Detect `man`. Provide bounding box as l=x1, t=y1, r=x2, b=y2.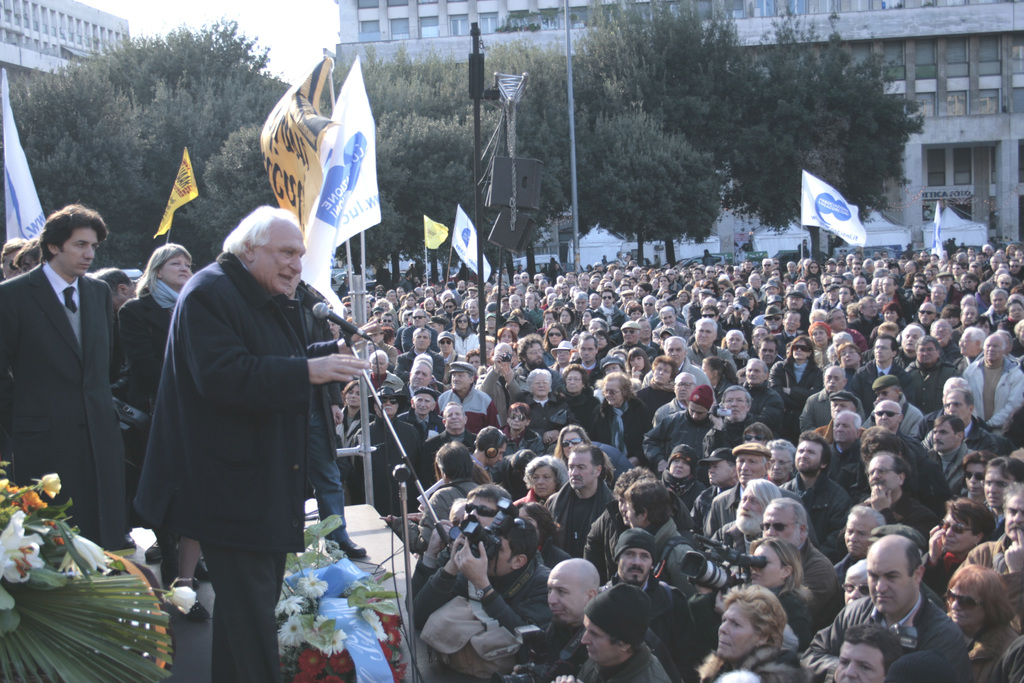
l=715, t=470, r=767, b=554.
